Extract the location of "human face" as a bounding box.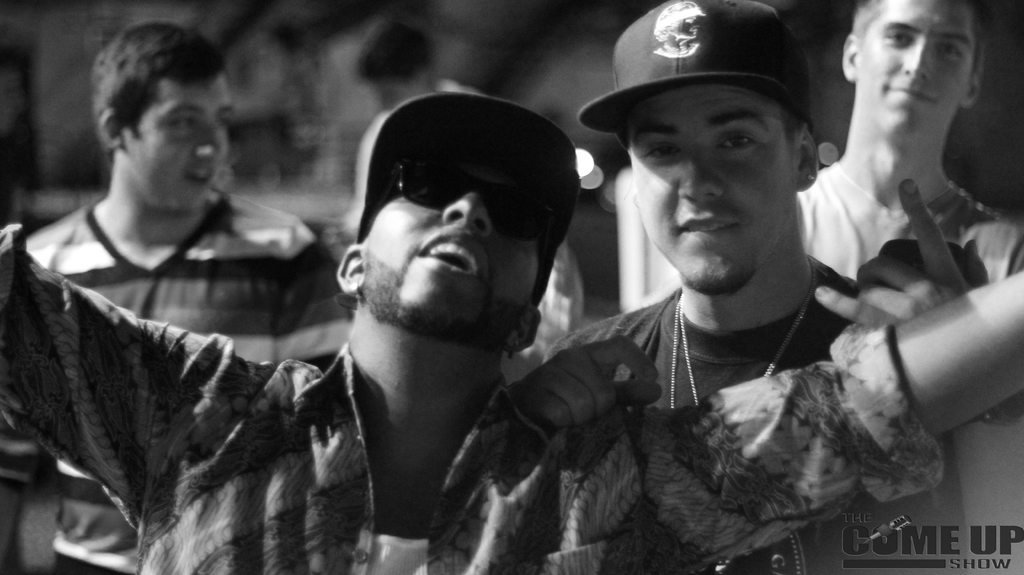
628:81:803:294.
